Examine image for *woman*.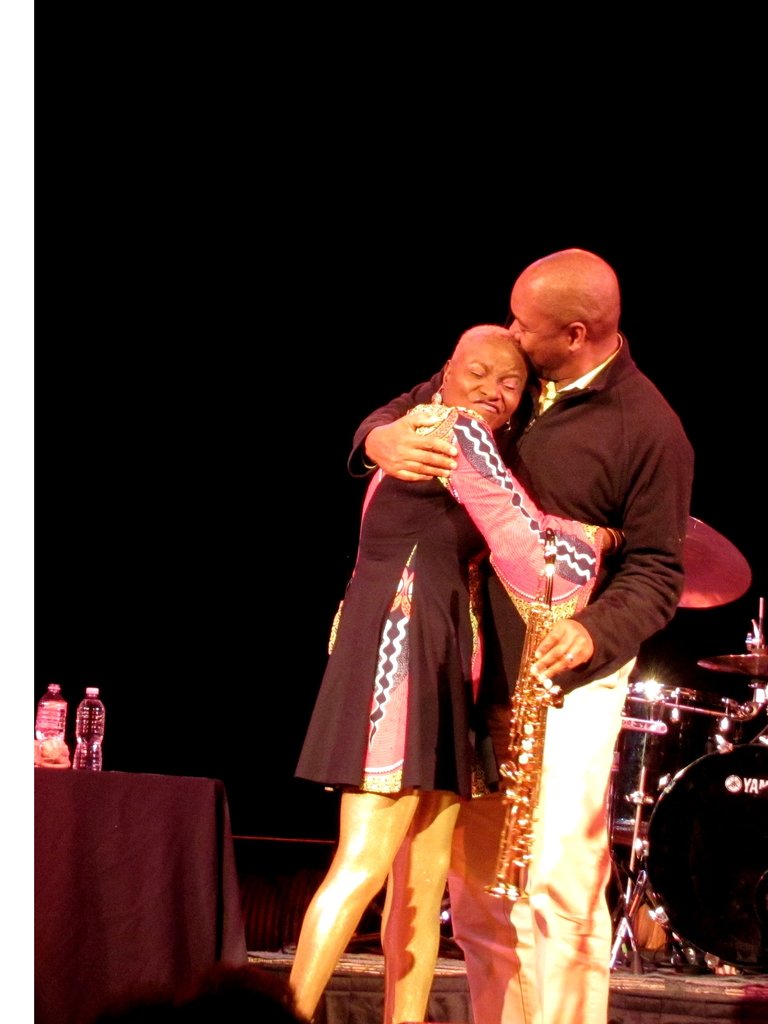
Examination result: 294,301,573,970.
